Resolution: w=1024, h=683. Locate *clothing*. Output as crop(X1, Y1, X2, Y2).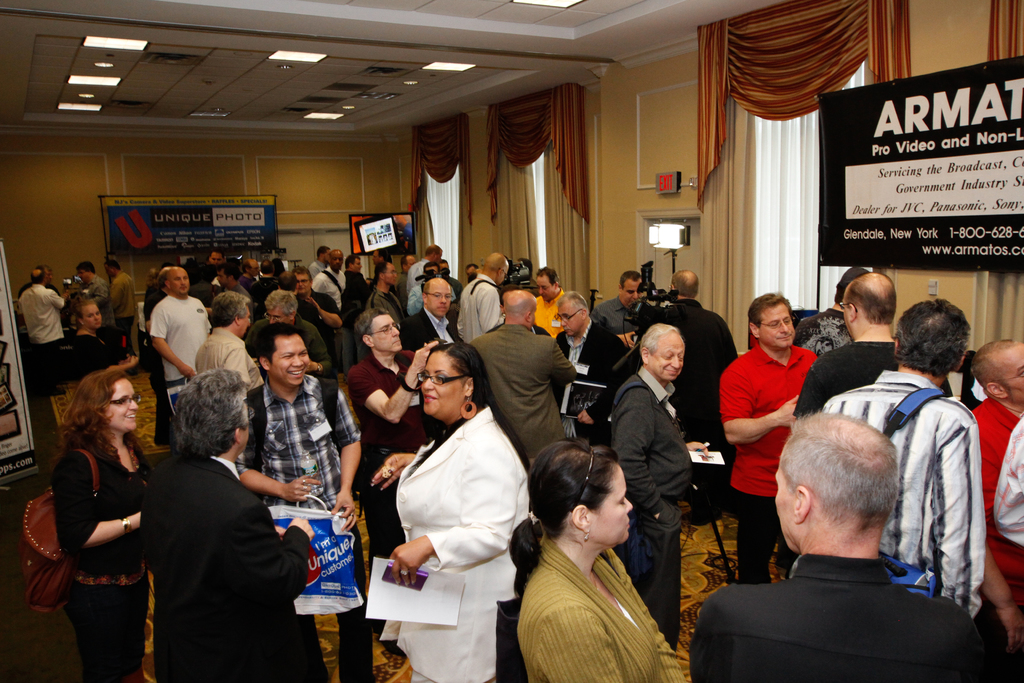
crop(975, 397, 1018, 559).
